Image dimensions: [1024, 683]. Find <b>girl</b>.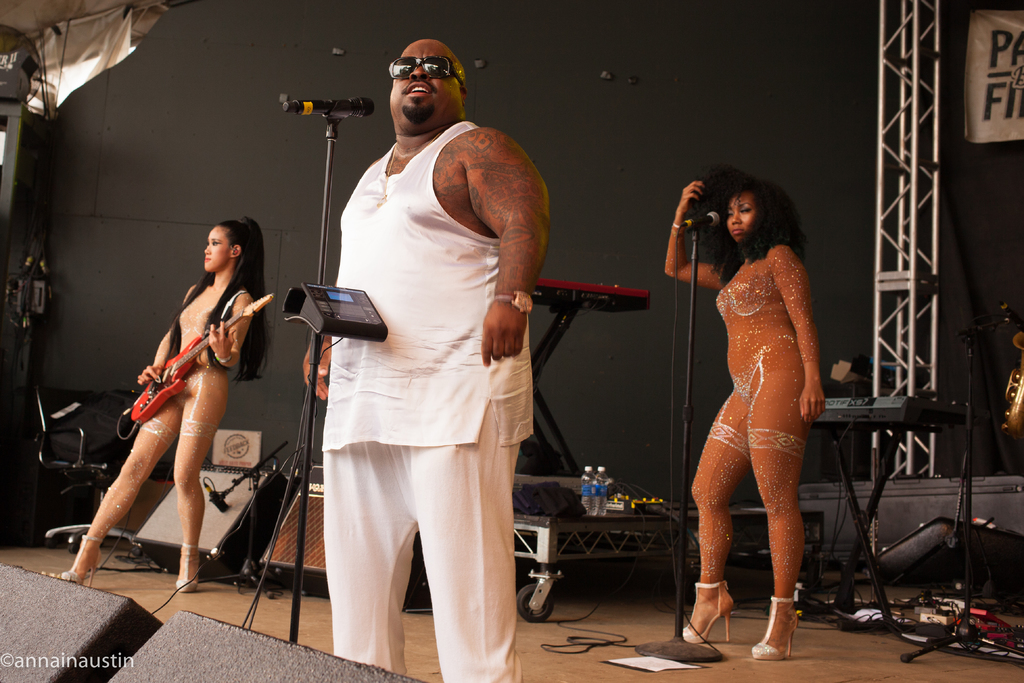
x1=54 y1=217 x2=268 y2=592.
